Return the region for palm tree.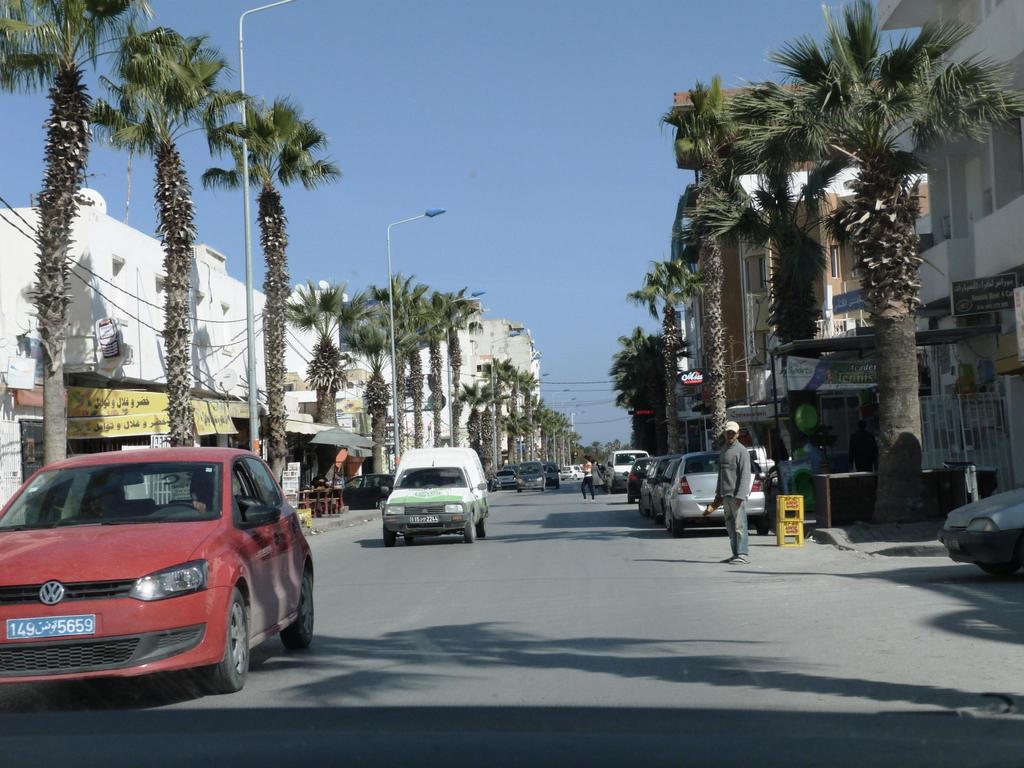
region(340, 290, 394, 481).
